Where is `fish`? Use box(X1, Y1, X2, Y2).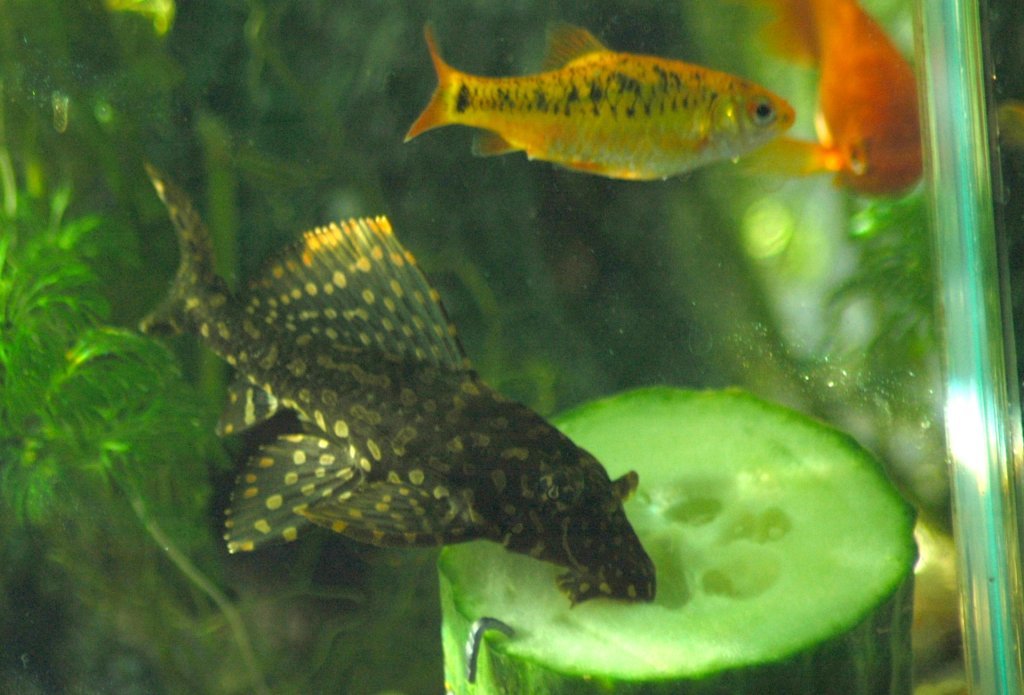
box(404, 8, 796, 182).
